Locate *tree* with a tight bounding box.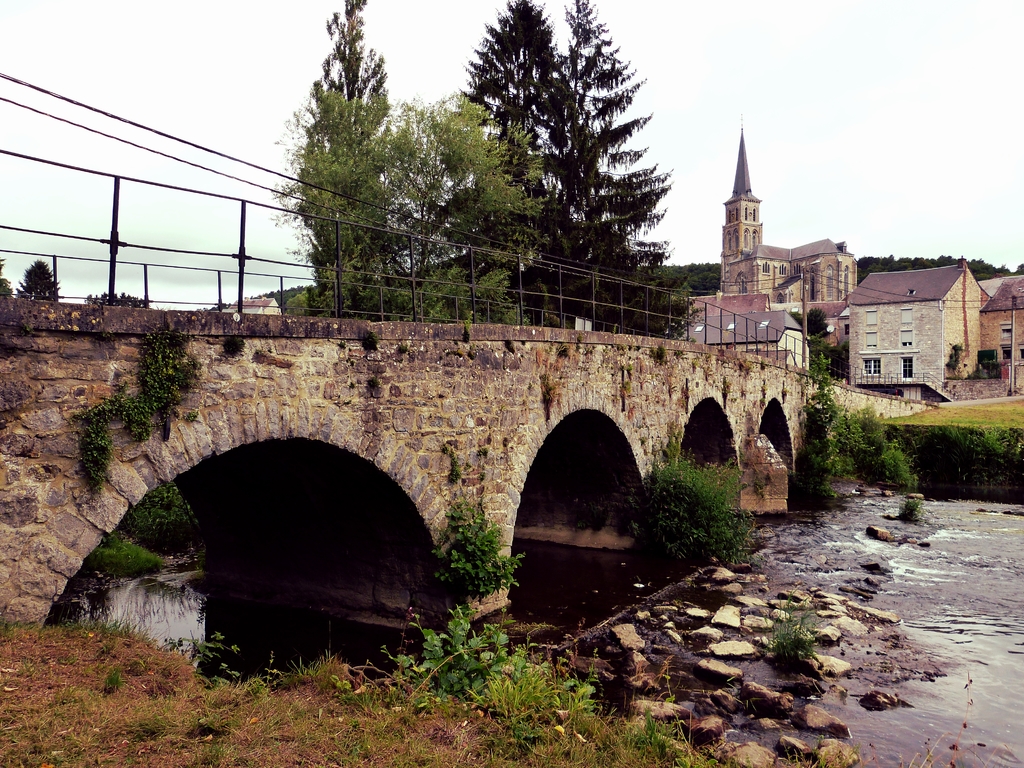
[17, 257, 62, 308].
